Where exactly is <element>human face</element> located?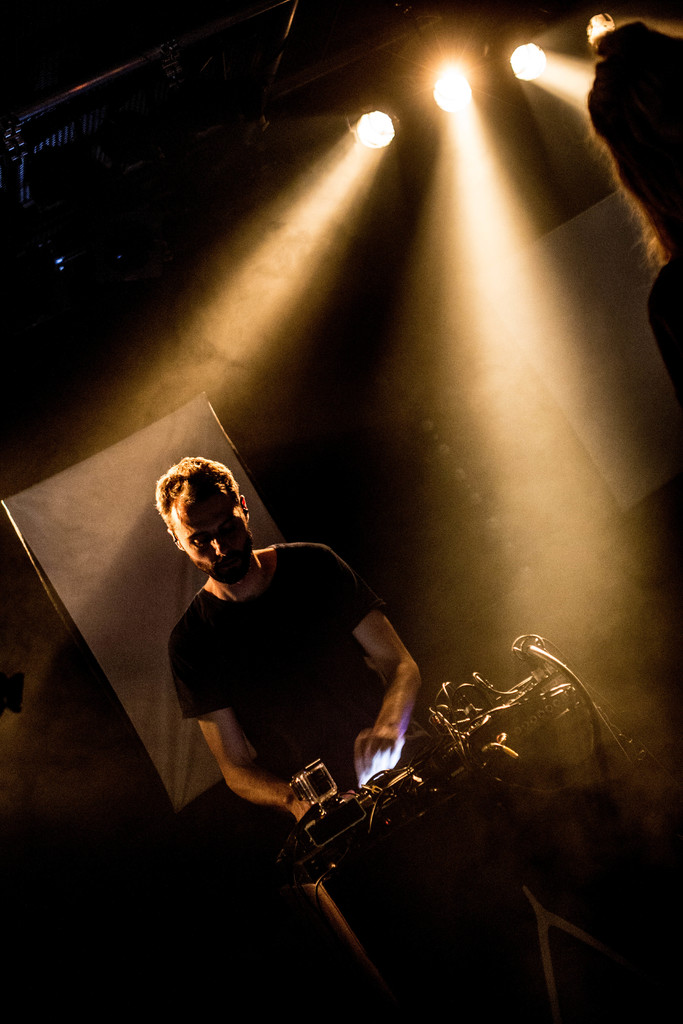
Its bounding box is x1=168, y1=492, x2=252, y2=581.
